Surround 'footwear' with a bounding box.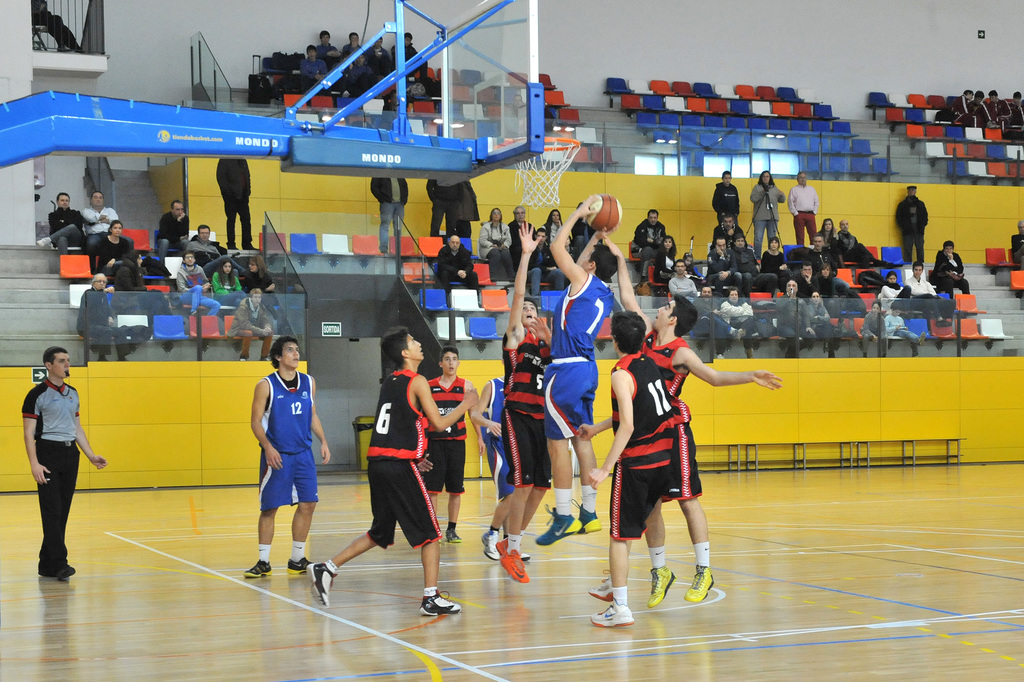
crop(40, 567, 58, 578).
